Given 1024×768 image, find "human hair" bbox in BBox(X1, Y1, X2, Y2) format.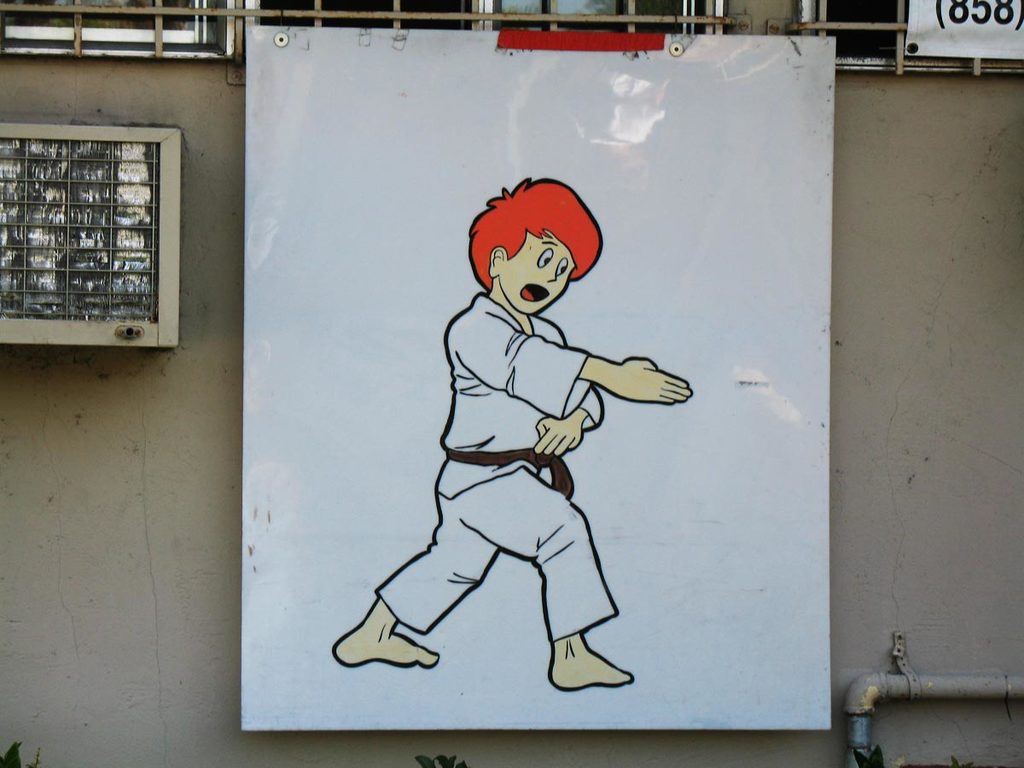
BBox(472, 172, 605, 321).
